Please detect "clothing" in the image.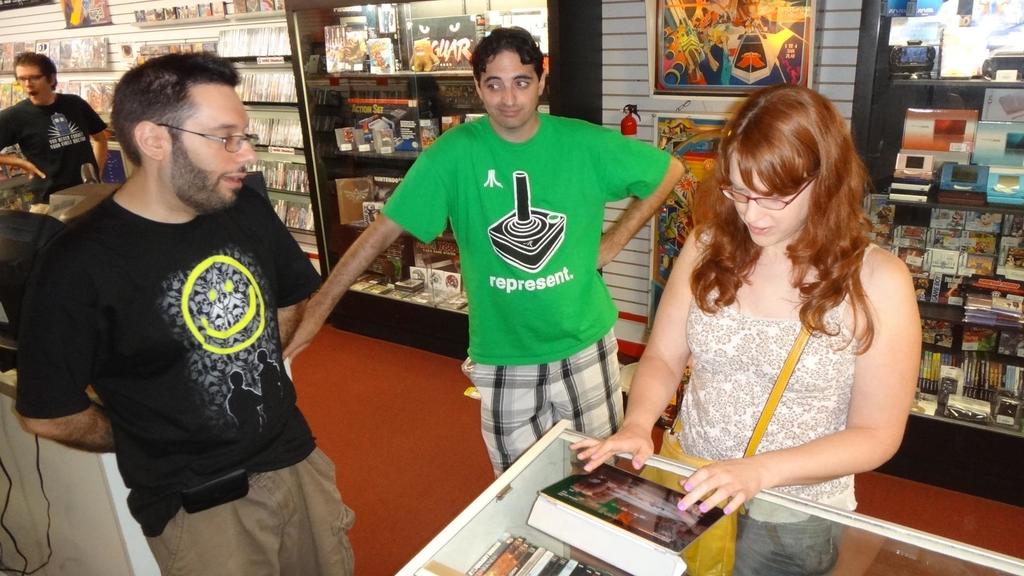
Rect(28, 125, 314, 544).
